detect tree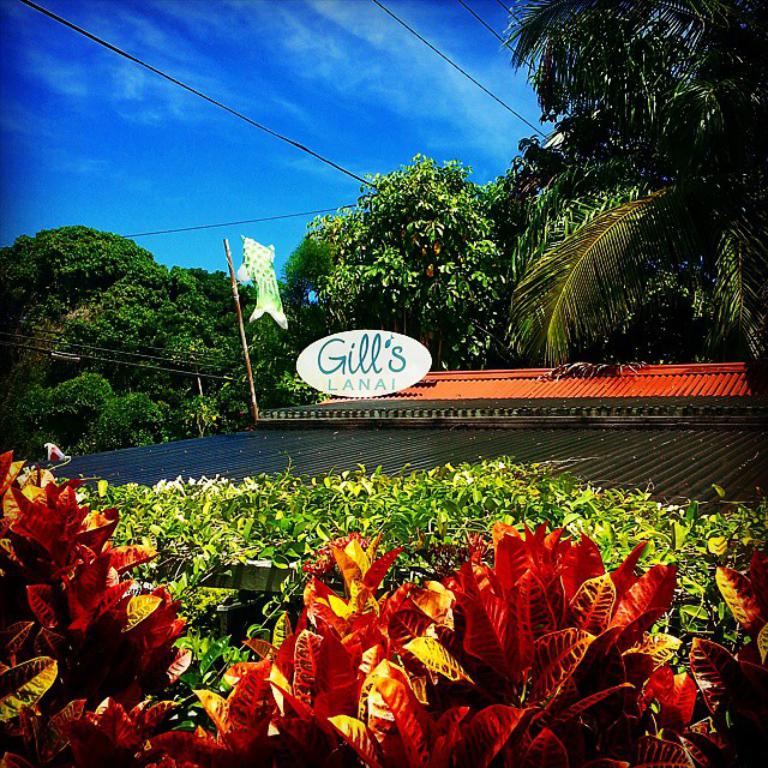
(left=479, top=4, right=734, bottom=398)
